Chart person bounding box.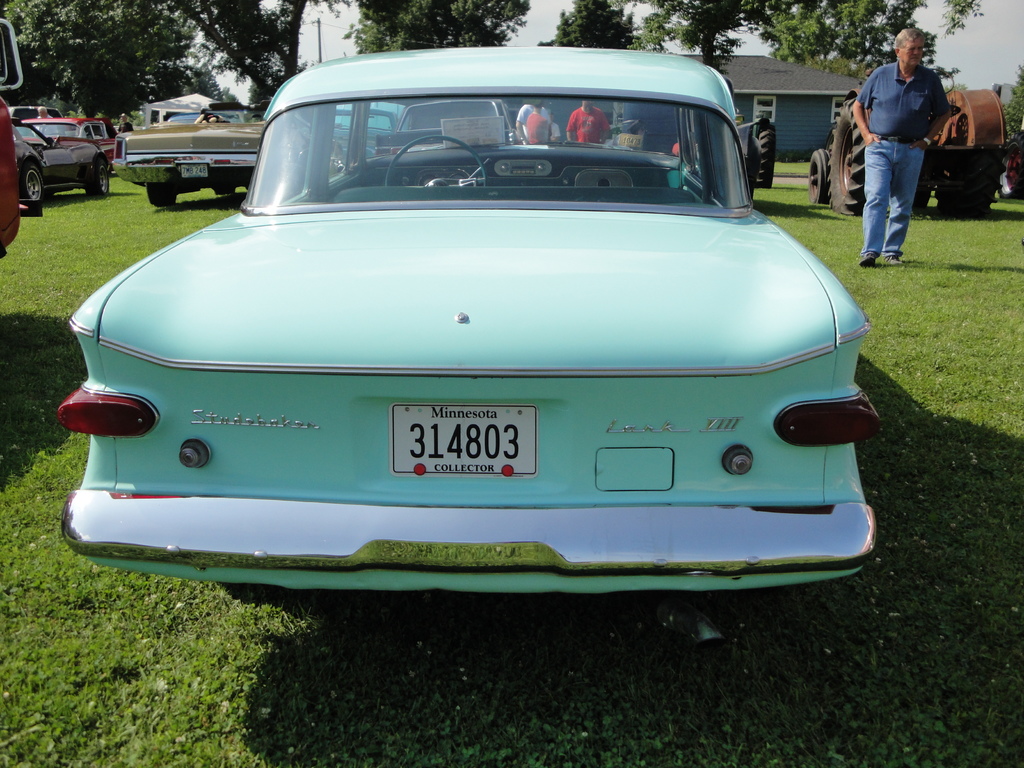
Charted: (857, 23, 957, 265).
